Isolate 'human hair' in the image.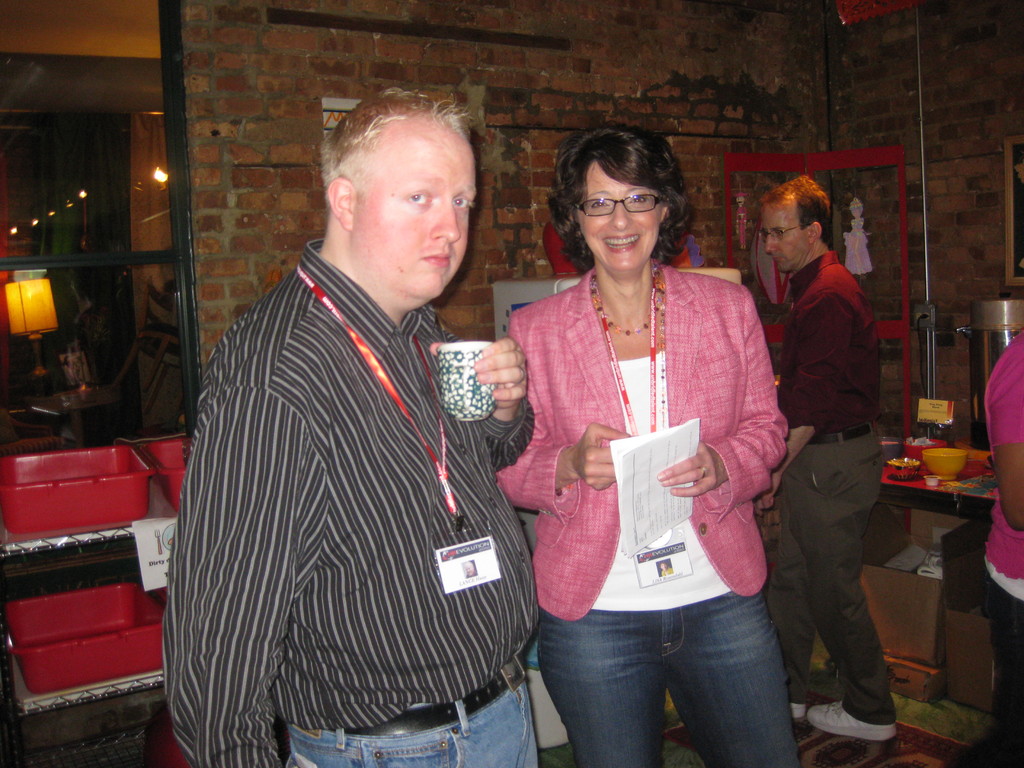
Isolated region: x1=755, y1=173, x2=832, y2=243.
